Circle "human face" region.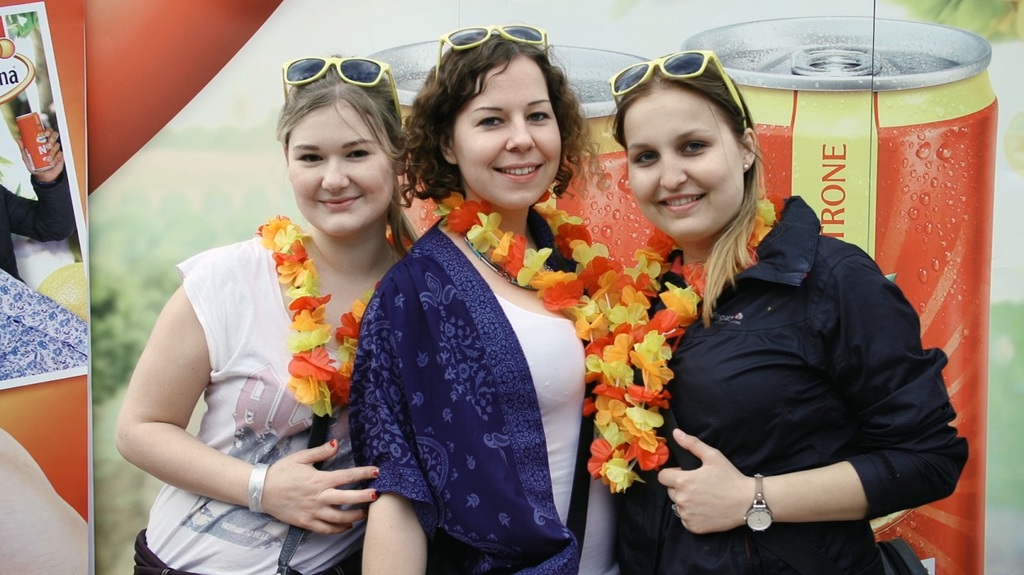
Region: bbox=[453, 72, 566, 206].
